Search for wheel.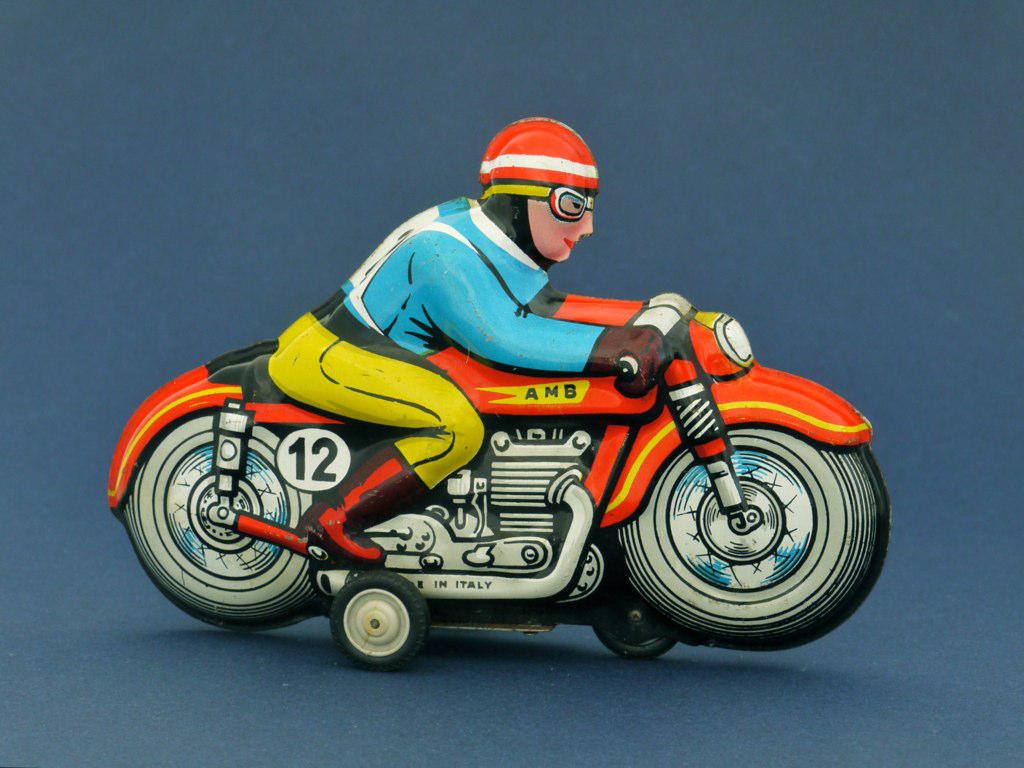
Found at 322,582,428,671.
